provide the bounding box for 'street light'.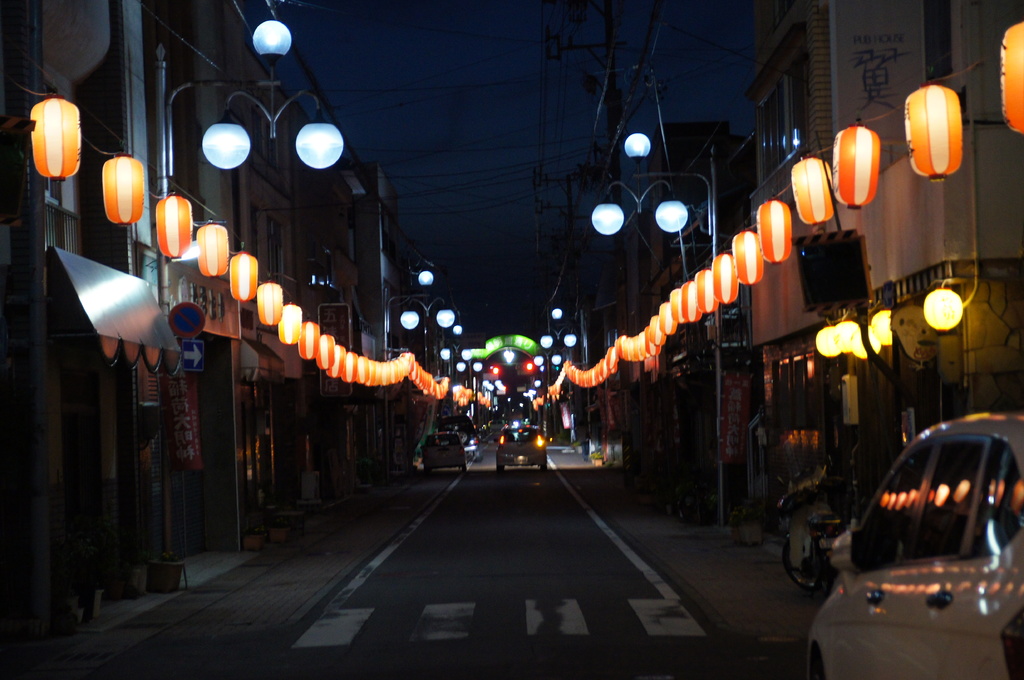
[left=582, top=135, right=732, bottom=528].
